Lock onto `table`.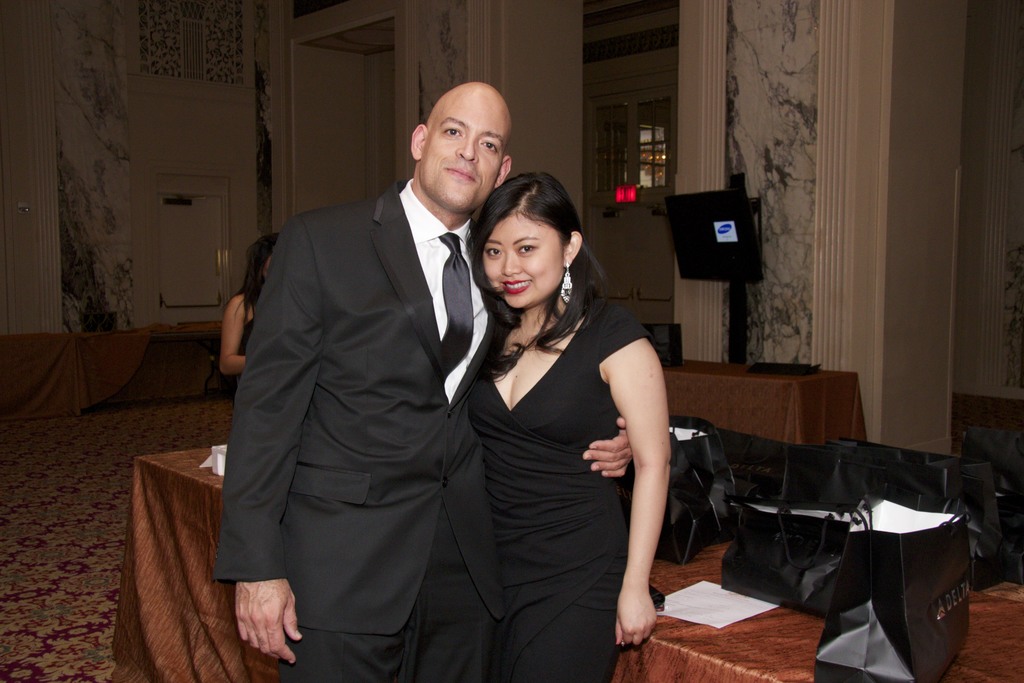
Locked: x1=112, y1=441, x2=1023, y2=682.
